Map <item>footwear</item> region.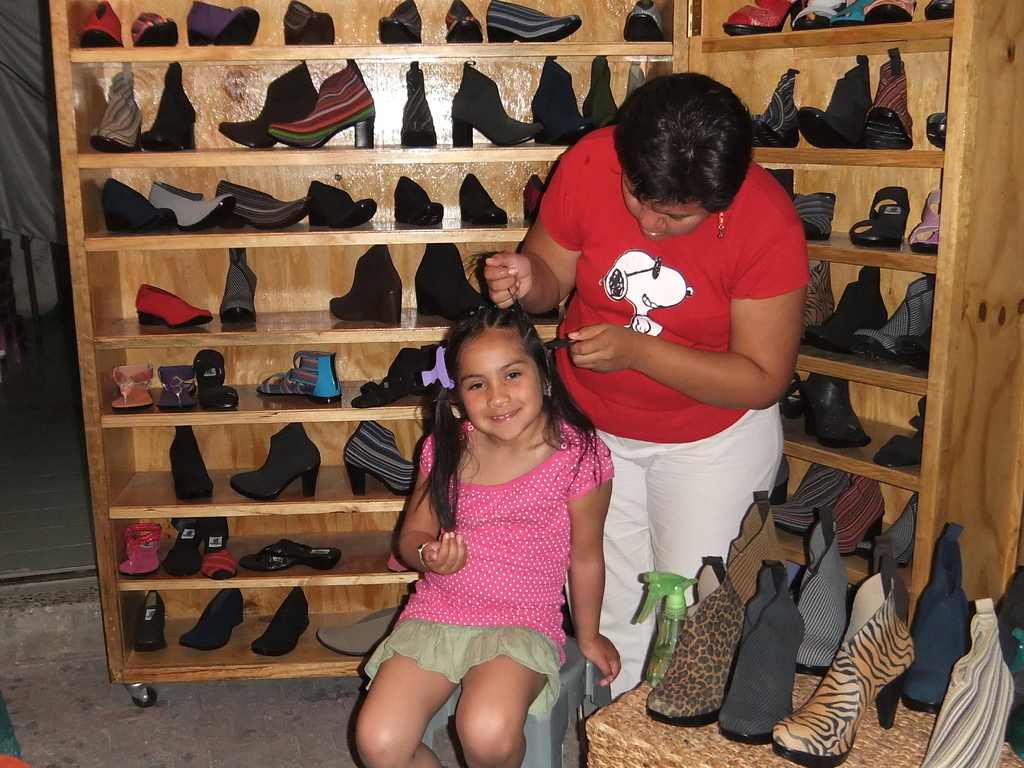
Mapped to <bbox>221, 179, 312, 232</bbox>.
